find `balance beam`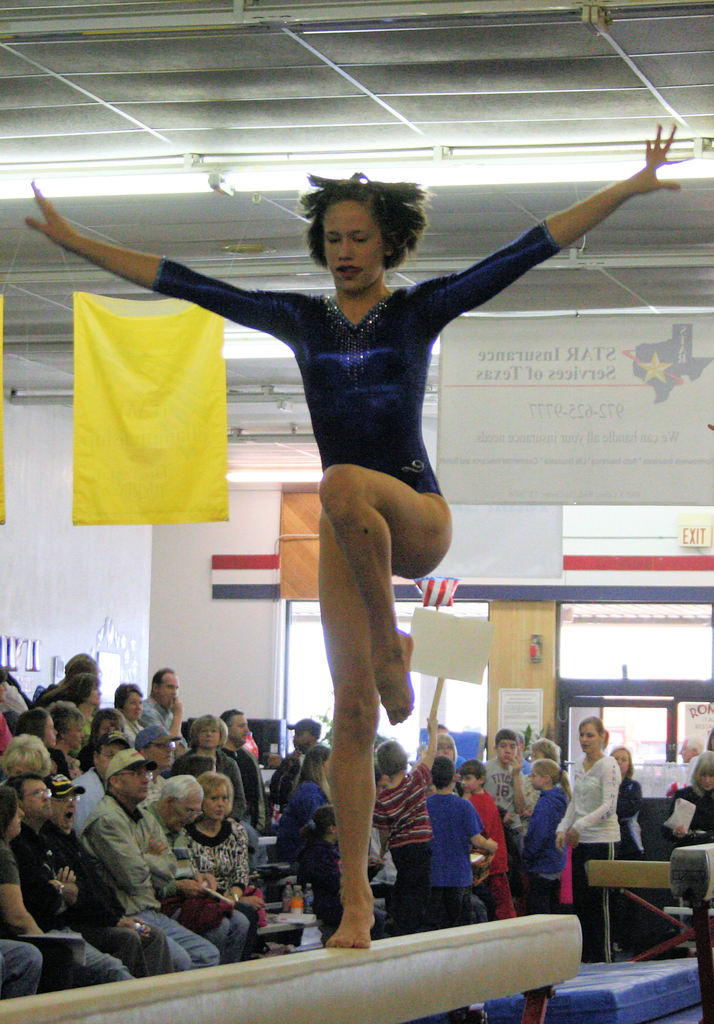
(x1=673, y1=842, x2=713, y2=902)
